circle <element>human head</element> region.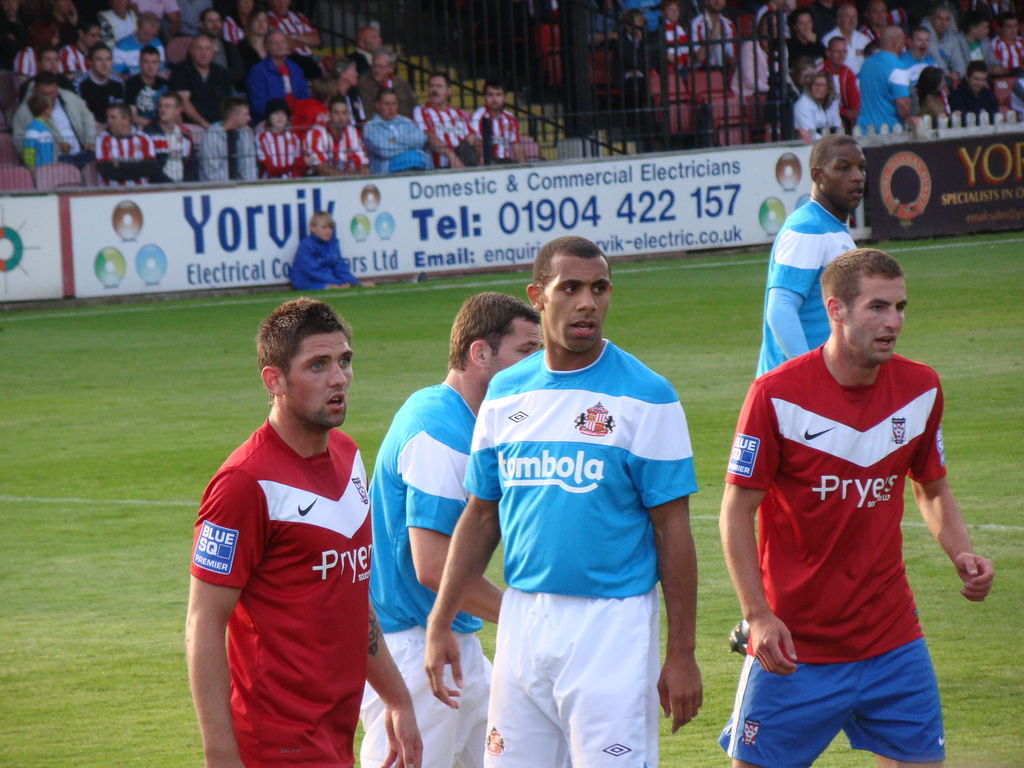
Region: box=[820, 250, 908, 365].
